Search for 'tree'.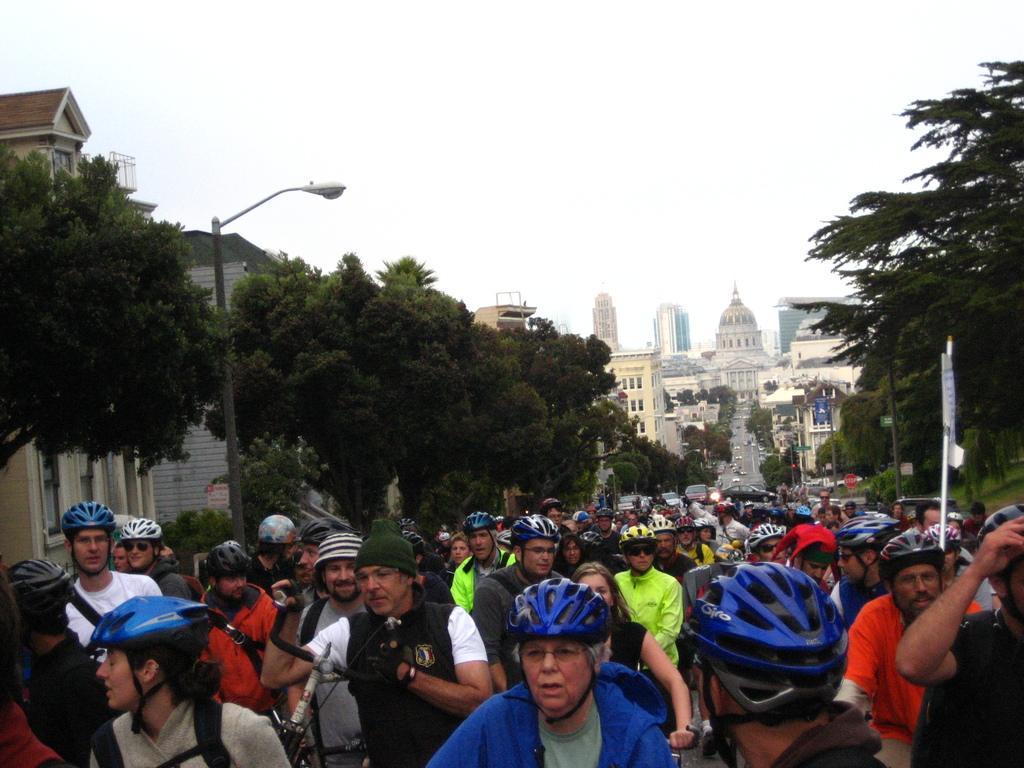
Found at BBox(745, 405, 781, 445).
